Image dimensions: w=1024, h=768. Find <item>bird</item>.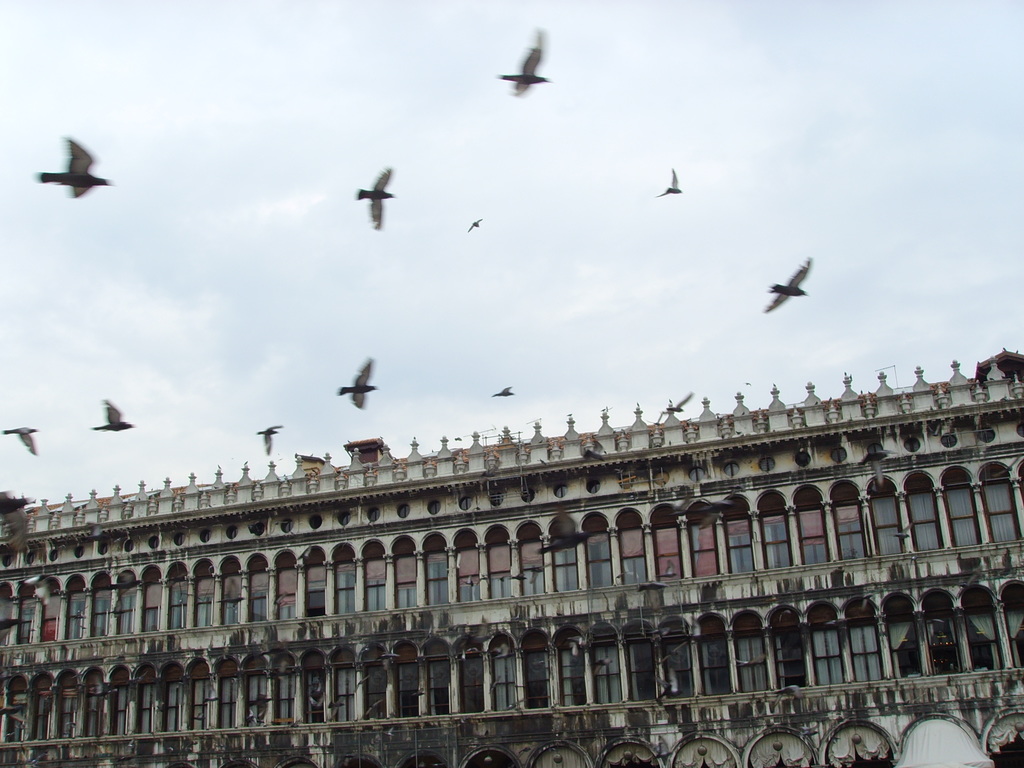
box=[465, 216, 485, 234].
